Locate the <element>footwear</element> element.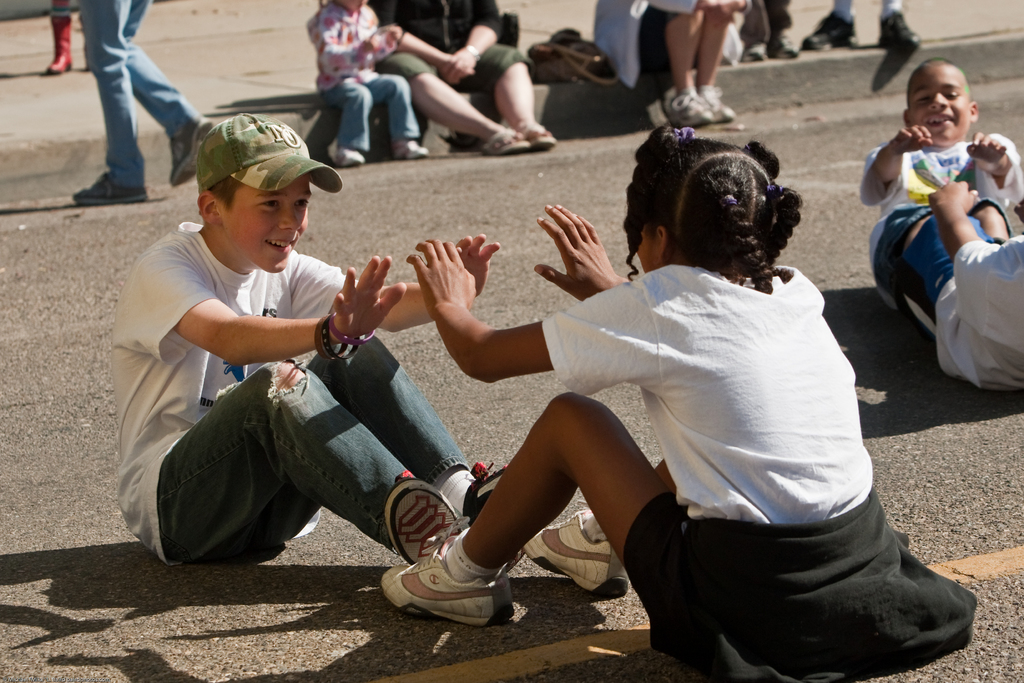
Element bbox: (518,120,549,149).
